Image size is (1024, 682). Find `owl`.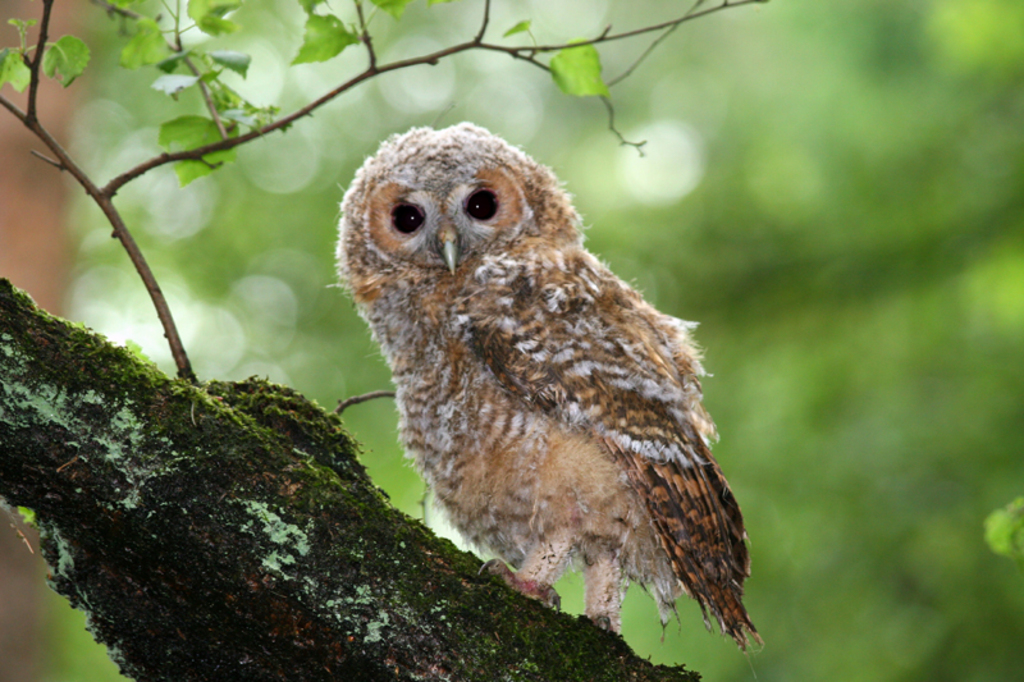
(x1=324, y1=119, x2=760, y2=655).
